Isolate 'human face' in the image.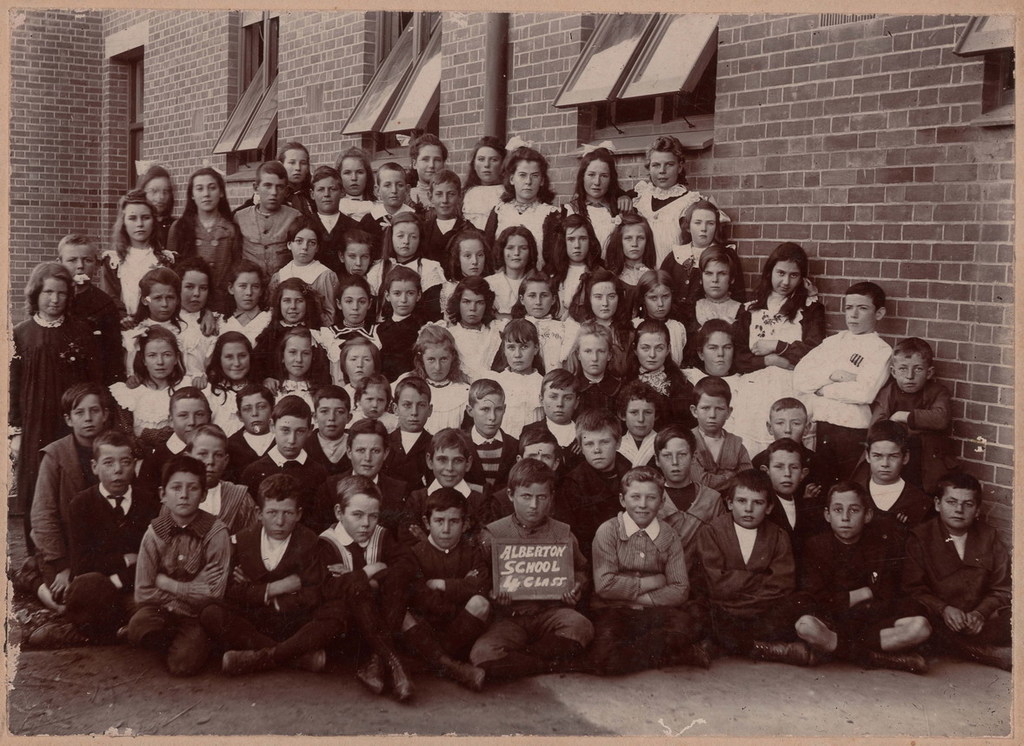
Isolated region: 193 435 221 479.
